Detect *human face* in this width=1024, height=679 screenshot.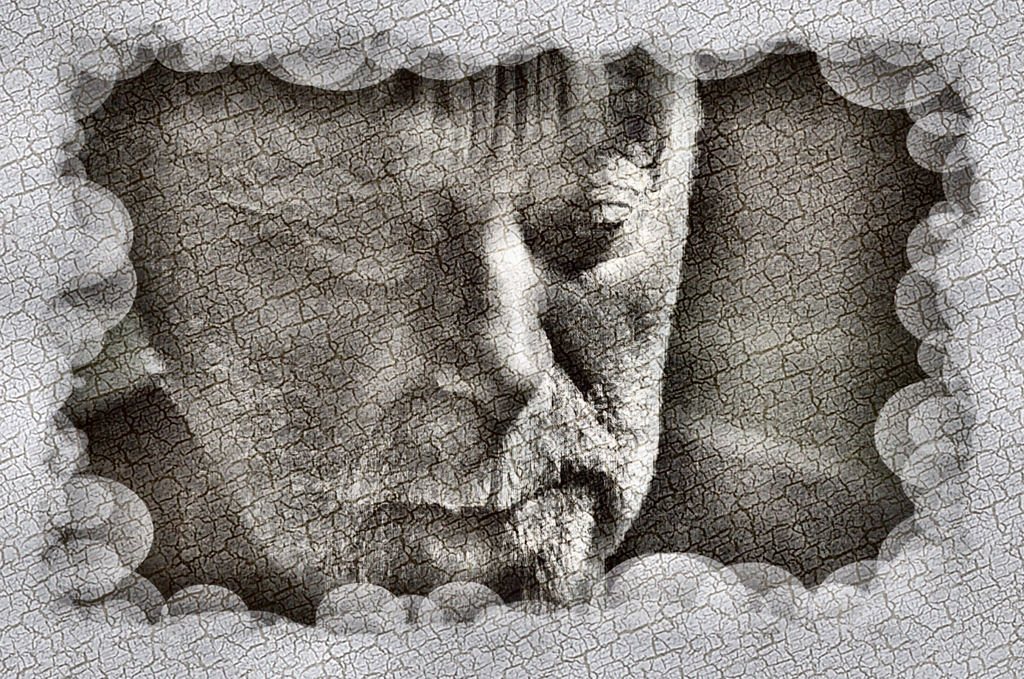
Detection: [76,42,708,605].
